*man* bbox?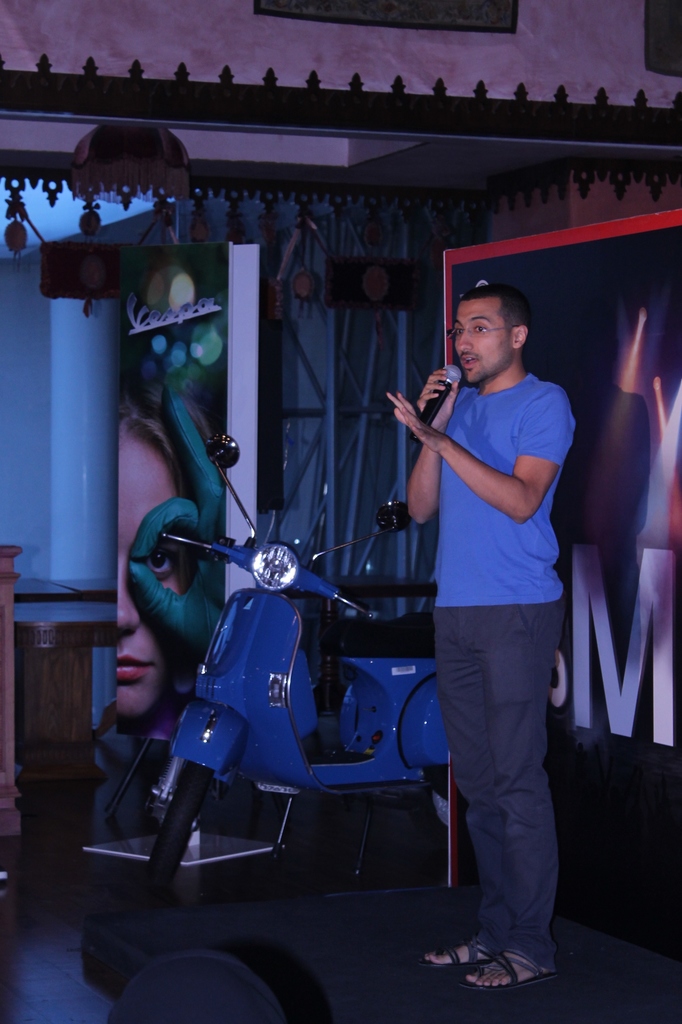
left=395, top=238, right=587, bottom=1007
